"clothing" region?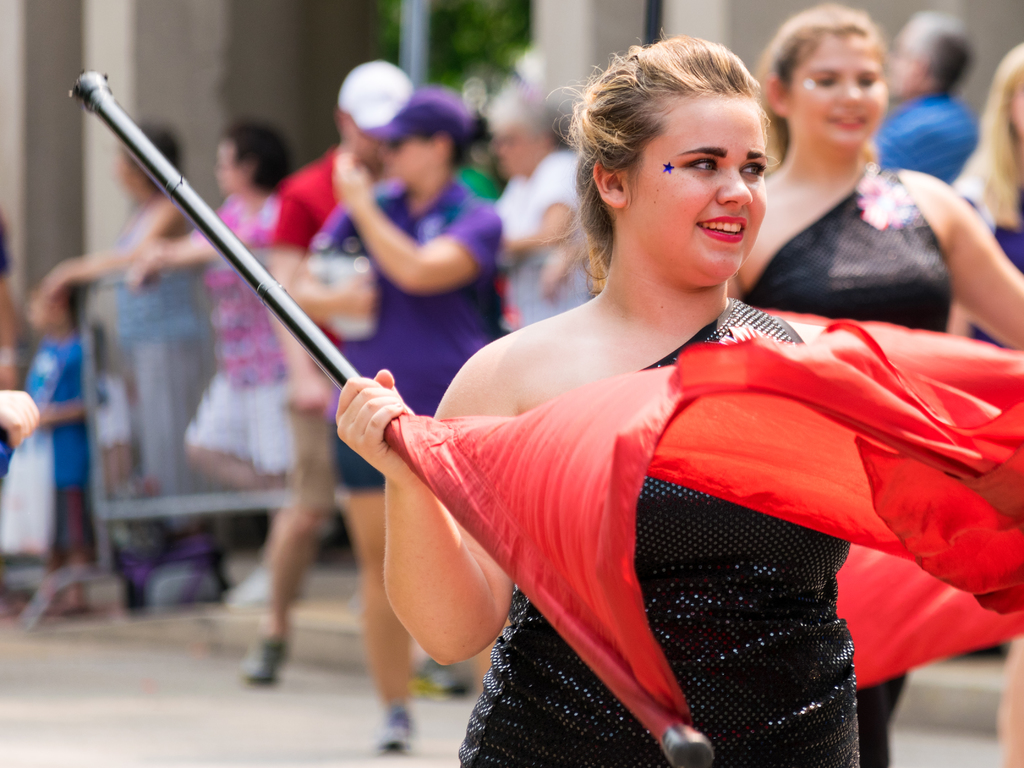
l=878, t=93, r=984, b=193
